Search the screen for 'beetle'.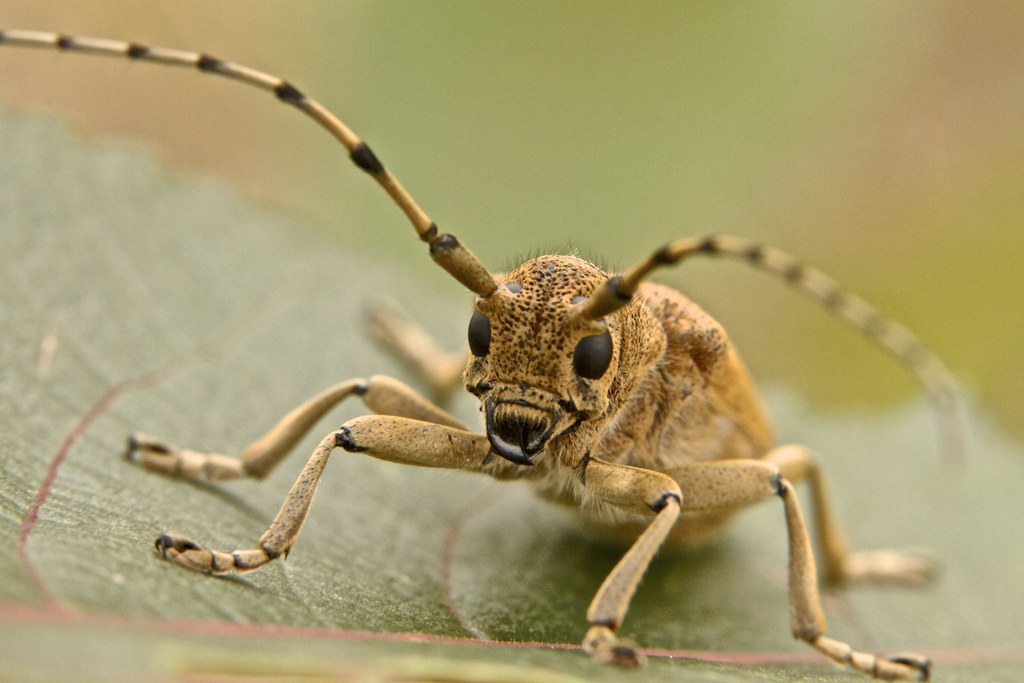
Found at BBox(48, 67, 984, 680).
